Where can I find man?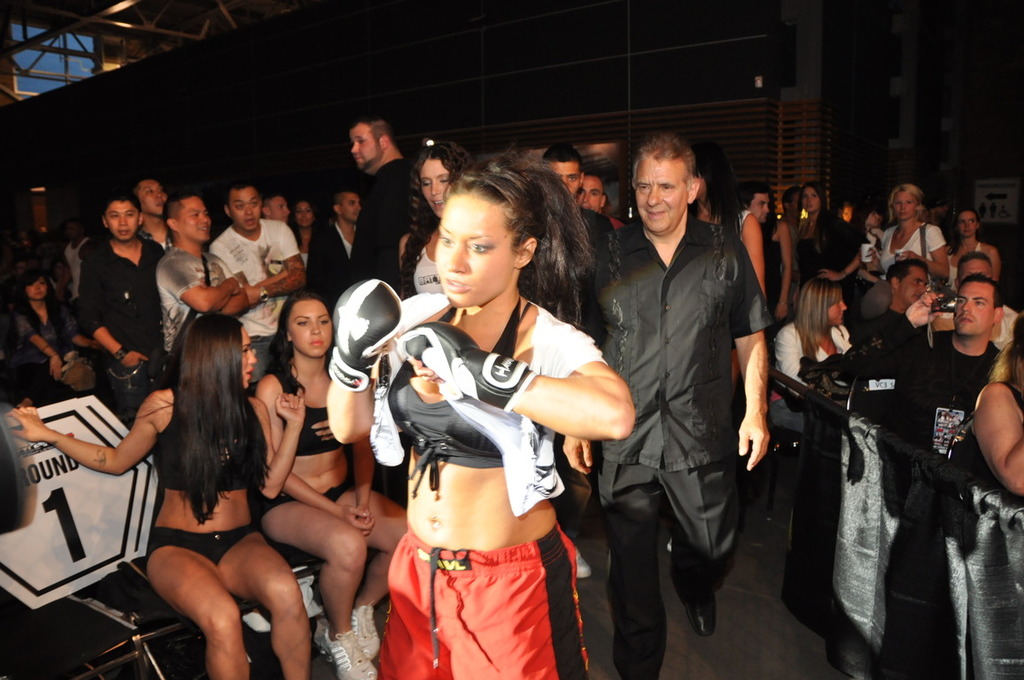
You can find it at (x1=577, y1=177, x2=627, y2=226).
